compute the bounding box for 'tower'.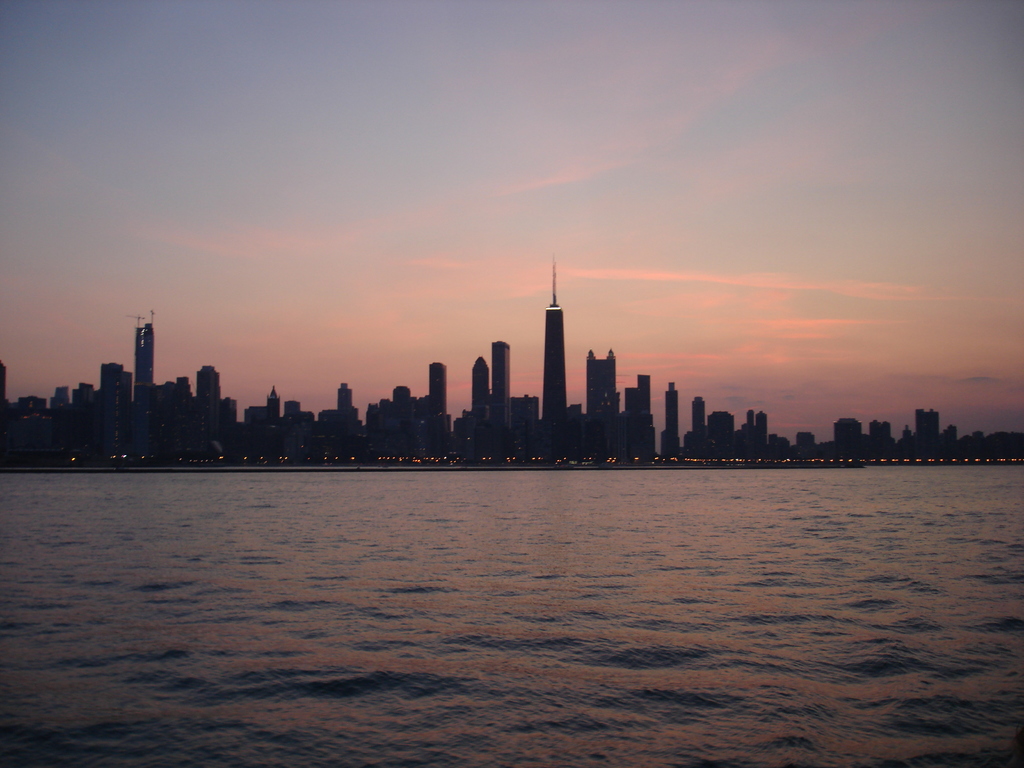
{"left": 486, "top": 337, "right": 510, "bottom": 462}.
